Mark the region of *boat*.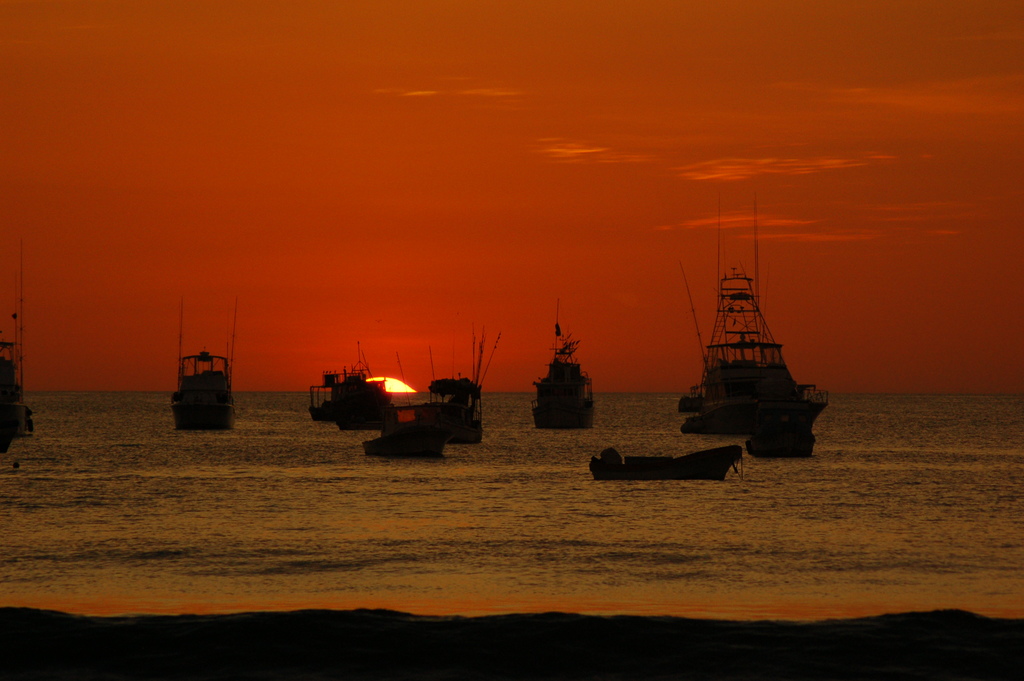
Region: 175:349:233:427.
